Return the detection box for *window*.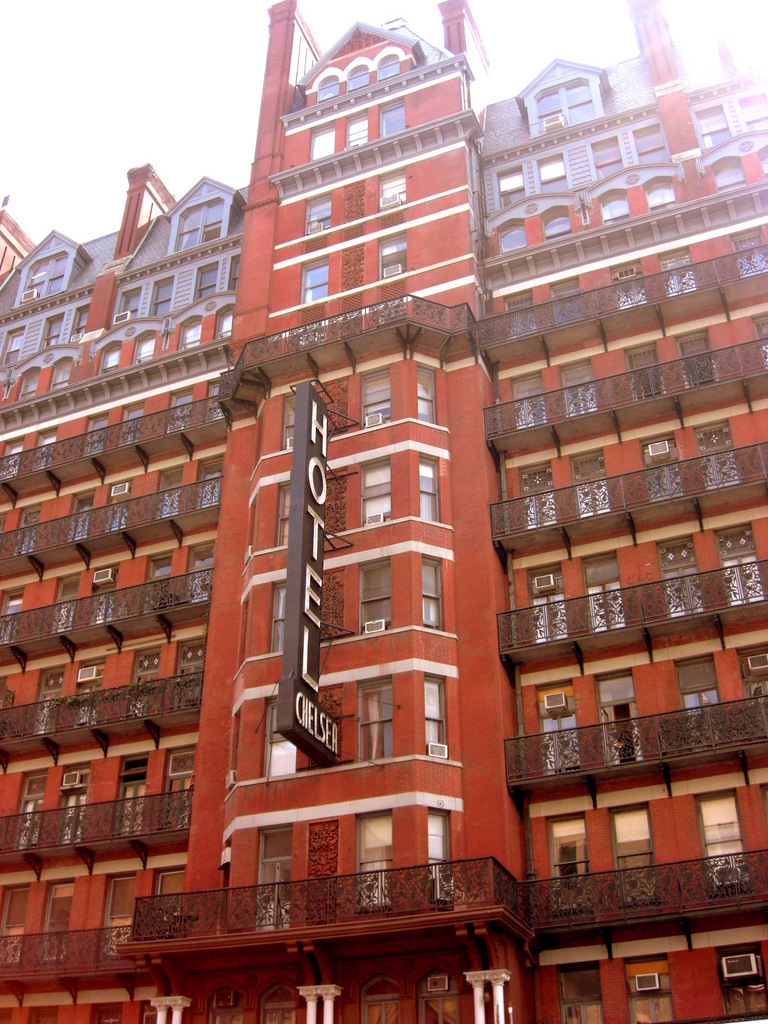
70,310,91,342.
